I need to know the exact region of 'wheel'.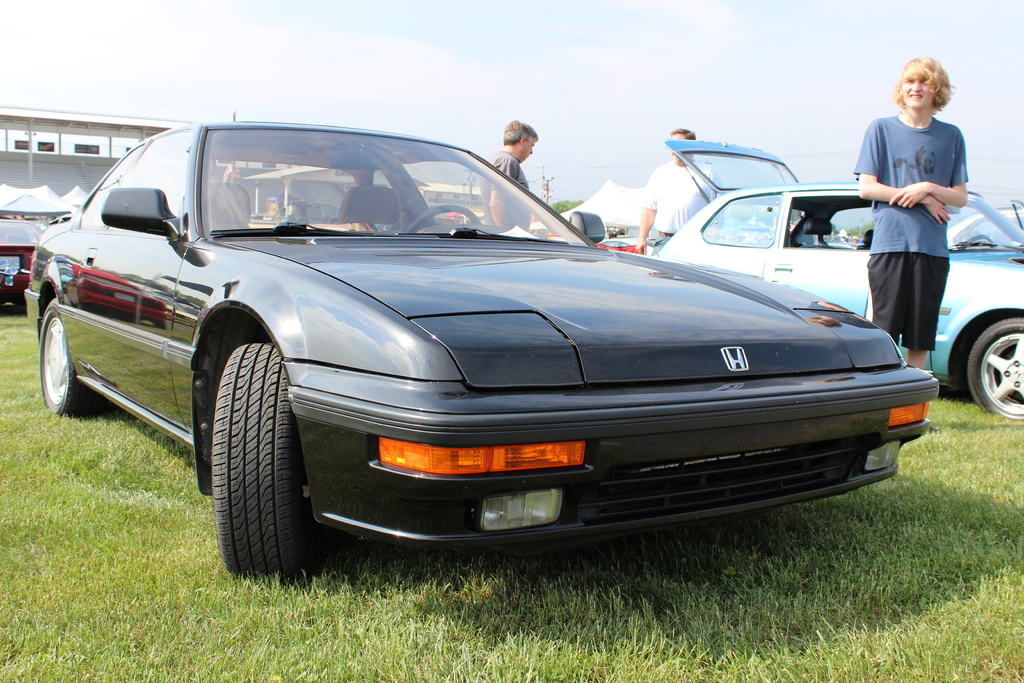
Region: 40,299,108,415.
